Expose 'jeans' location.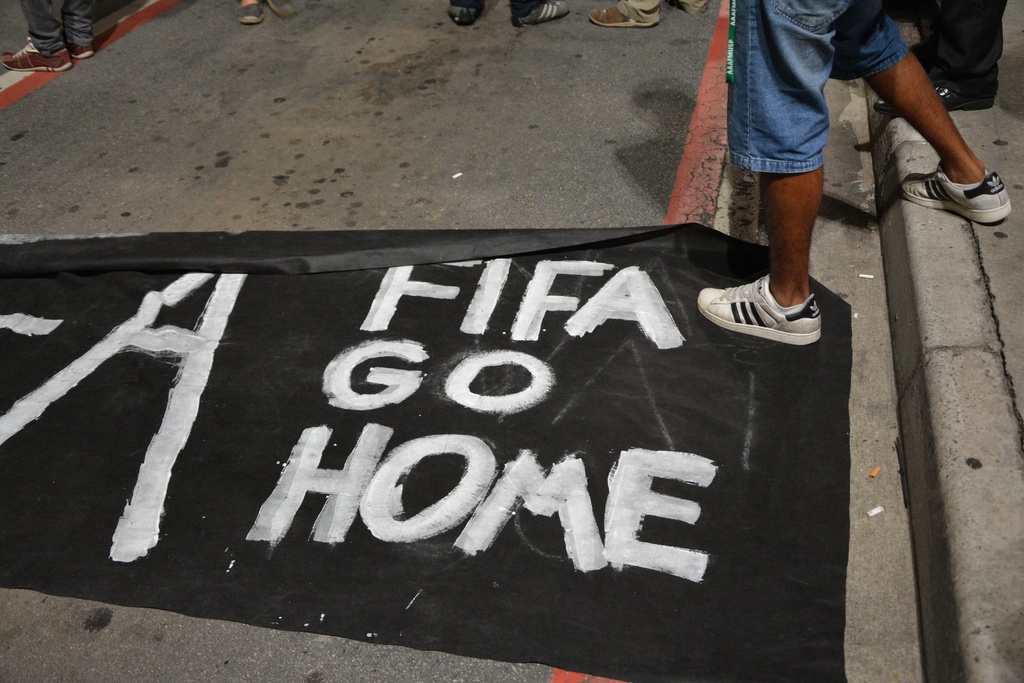
Exposed at (726,0,911,177).
